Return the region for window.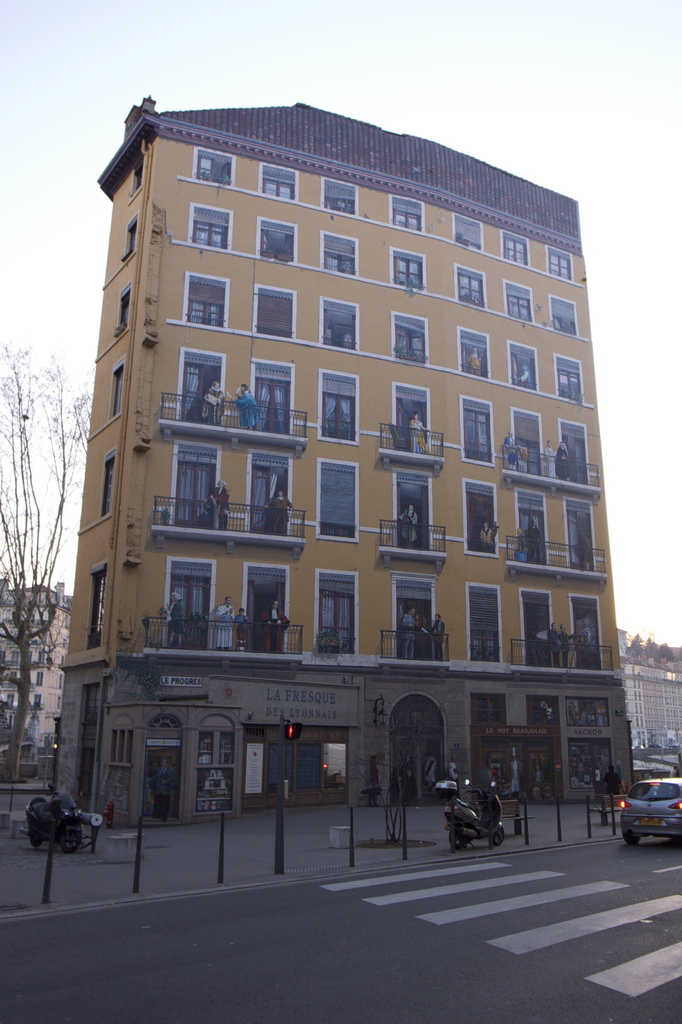
bbox=[265, 168, 298, 201].
